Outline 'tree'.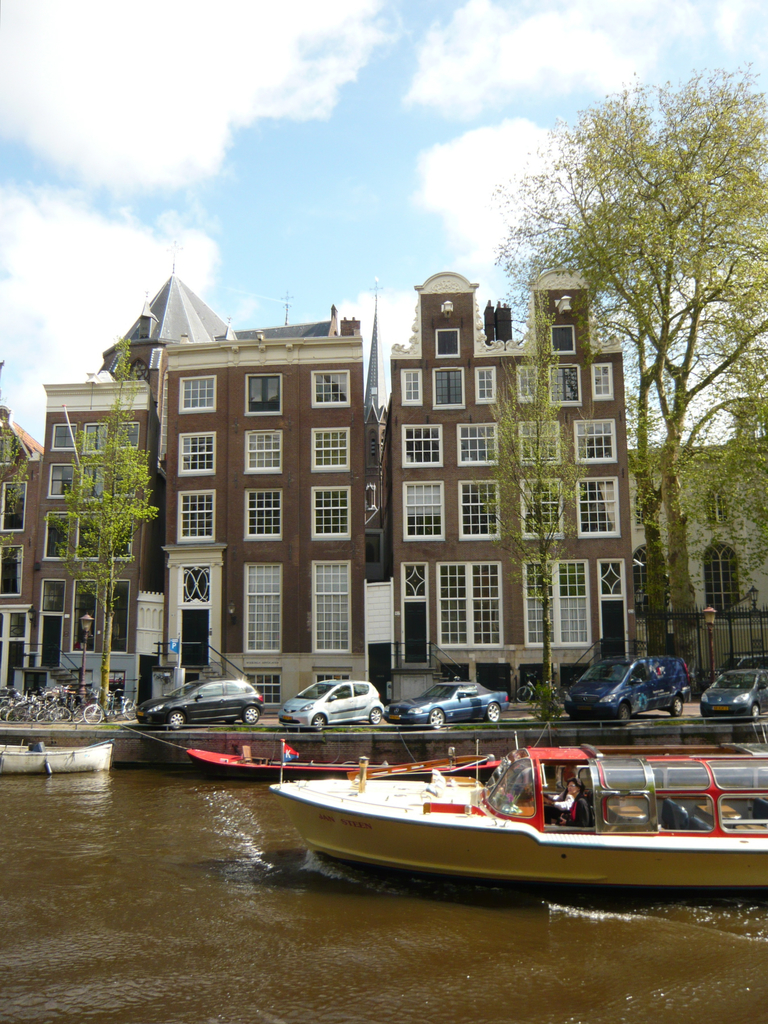
Outline: locate(705, 295, 767, 643).
